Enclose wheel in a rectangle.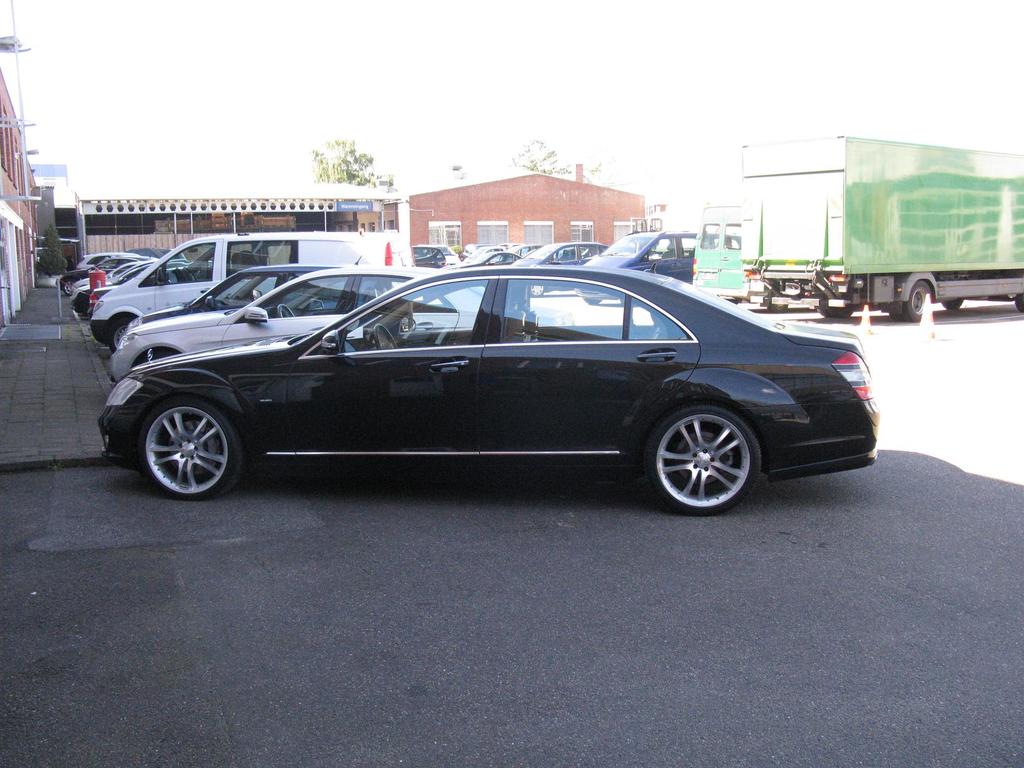
locate(179, 267, 196, 280).
